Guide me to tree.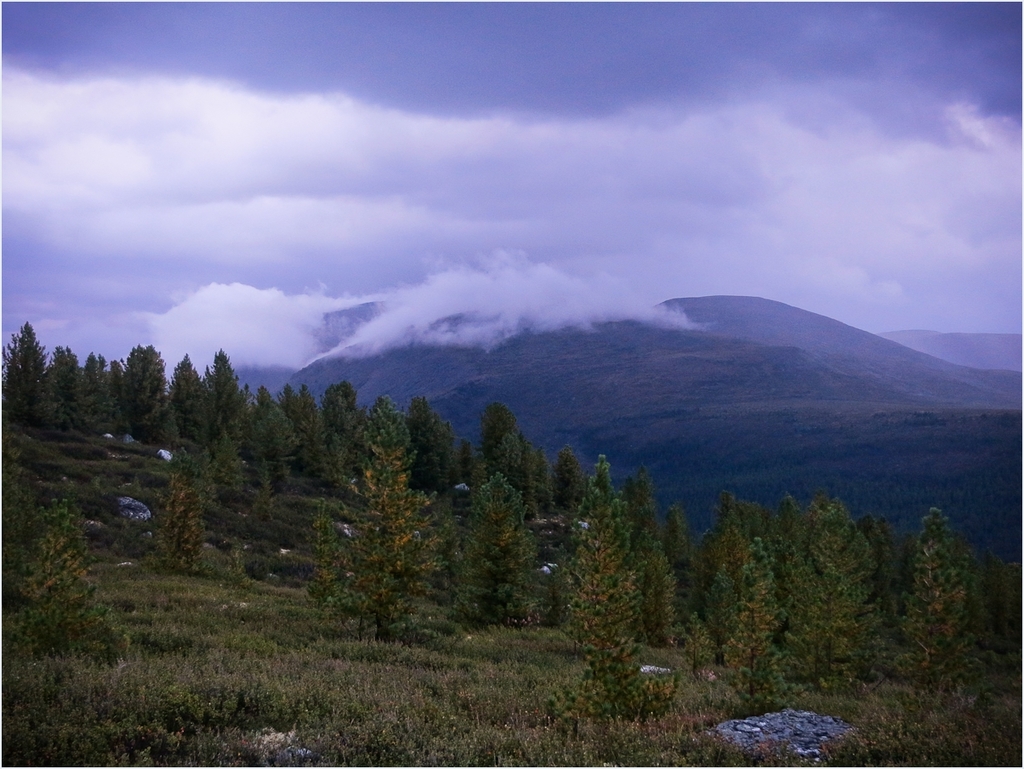
Guidance: [left=167, top=342, right=209, bottom=440].
